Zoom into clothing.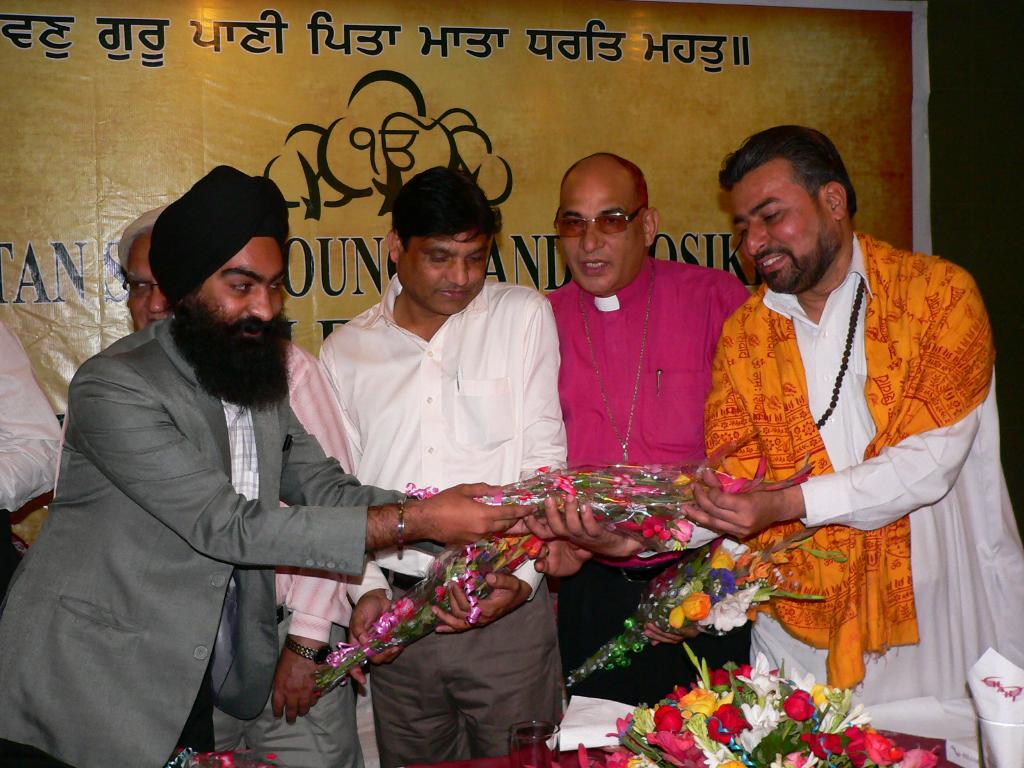
Zoom target: 315:276:570:767.
